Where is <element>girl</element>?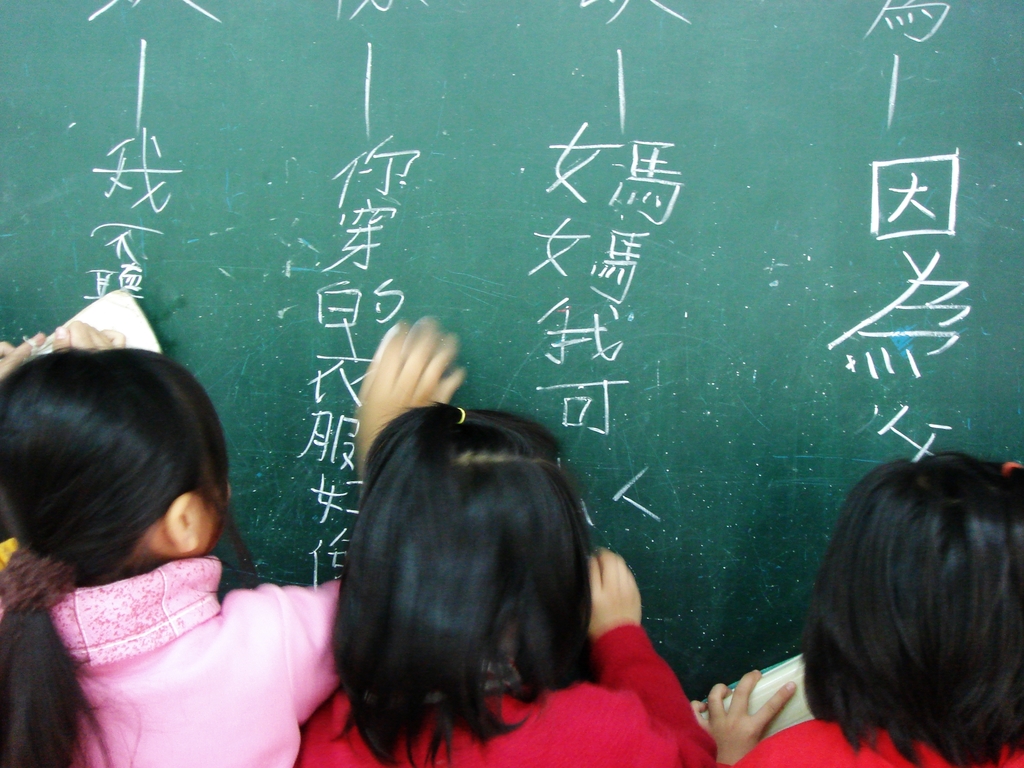
Rect(297, 401, 721, 767).
